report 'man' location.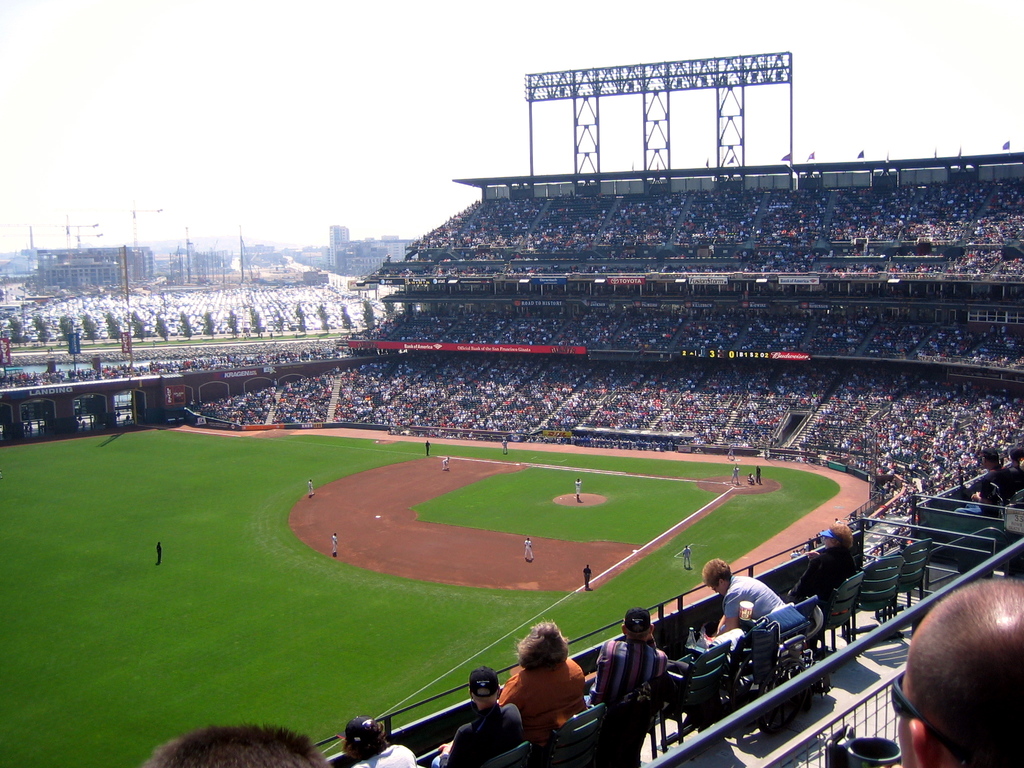
Report: bbox=[584, 611, 668, 704].
